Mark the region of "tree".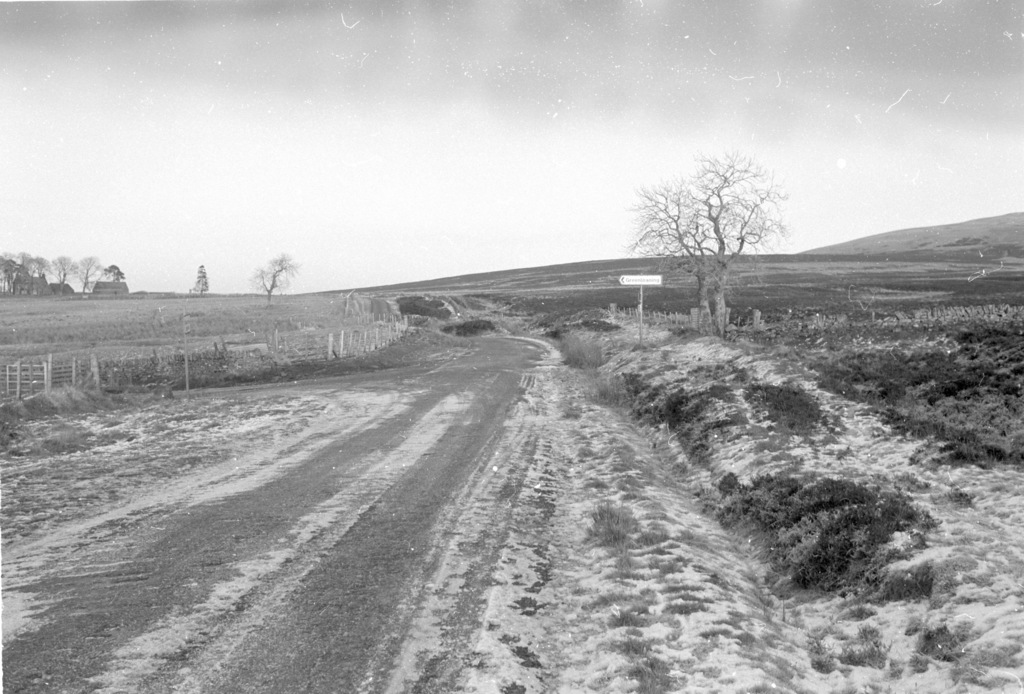
Region: (188, 264, 211, 300).
